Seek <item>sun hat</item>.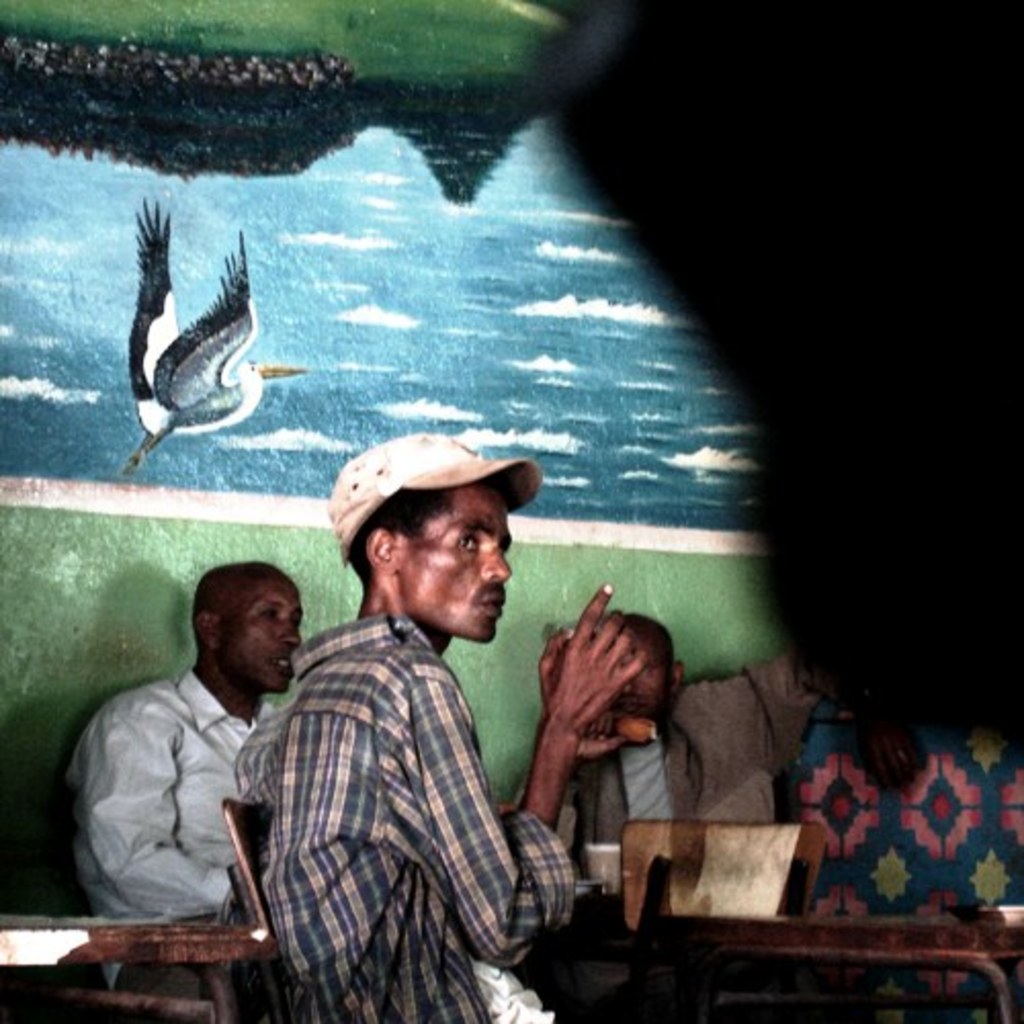
detection(313, 426, 543, 565).
